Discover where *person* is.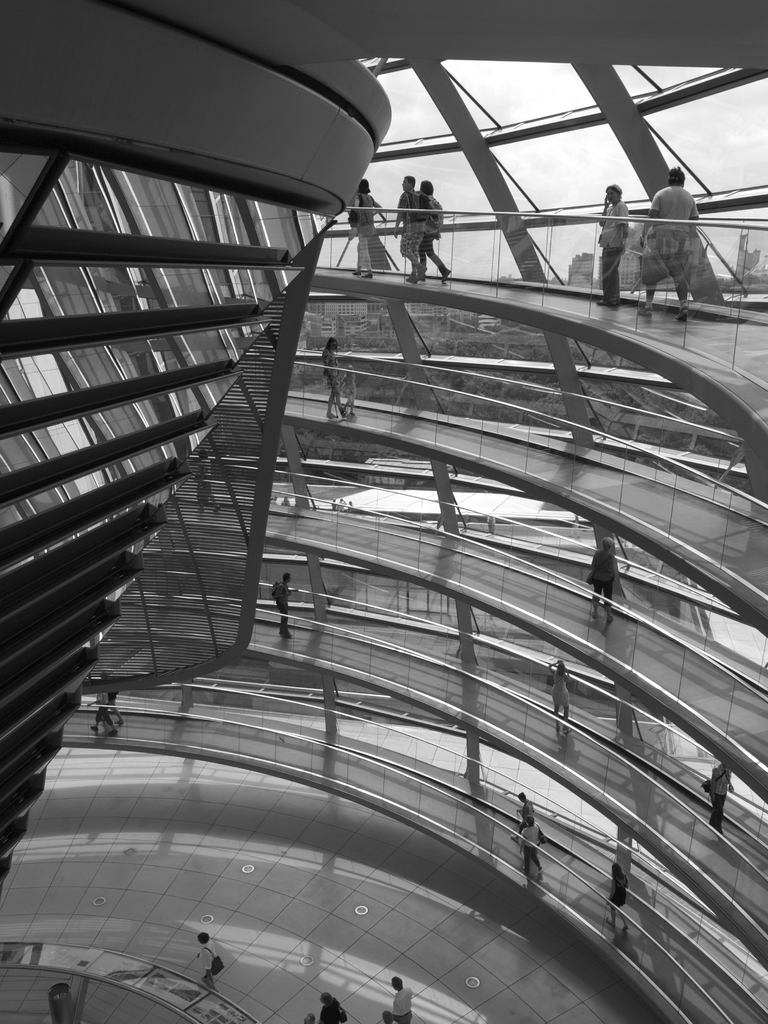
Discovered at crop(631, 165, 704, 332).
